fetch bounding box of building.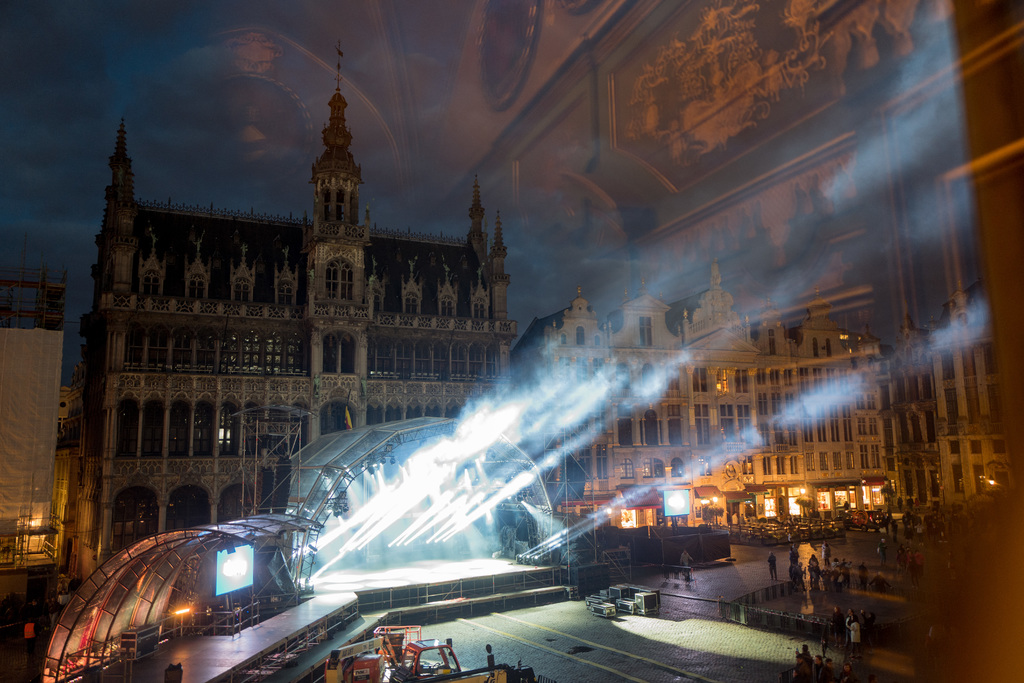
Bbox: 513/259/888/527.
